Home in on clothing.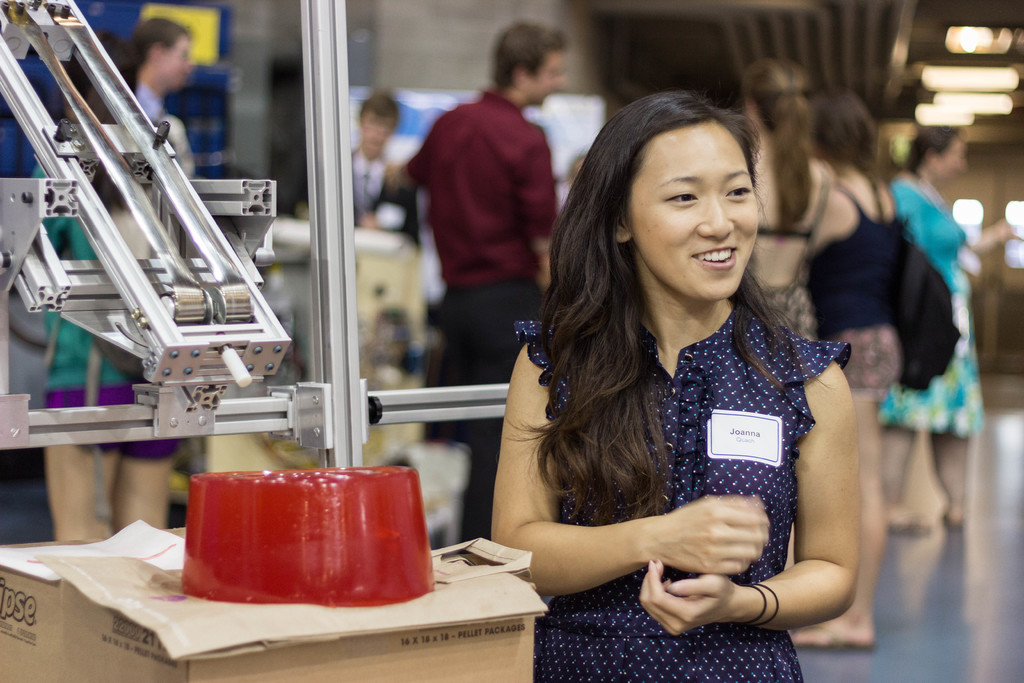
Homed in at l=28, t=164, r=196, b=465.
